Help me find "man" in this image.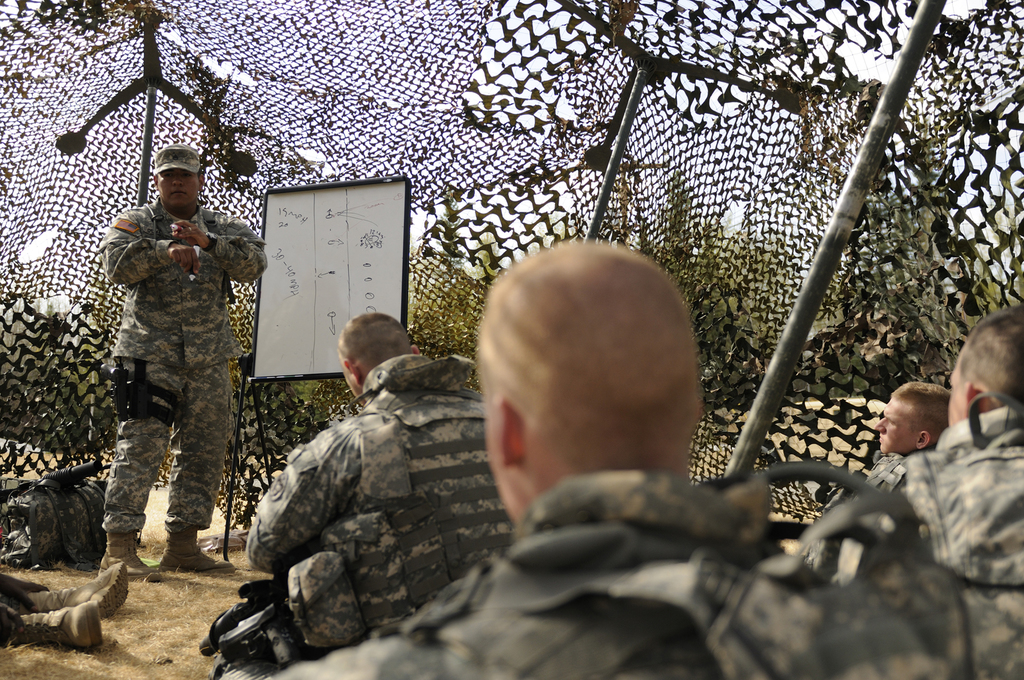
Found it: 90, 136, 263, 594.
